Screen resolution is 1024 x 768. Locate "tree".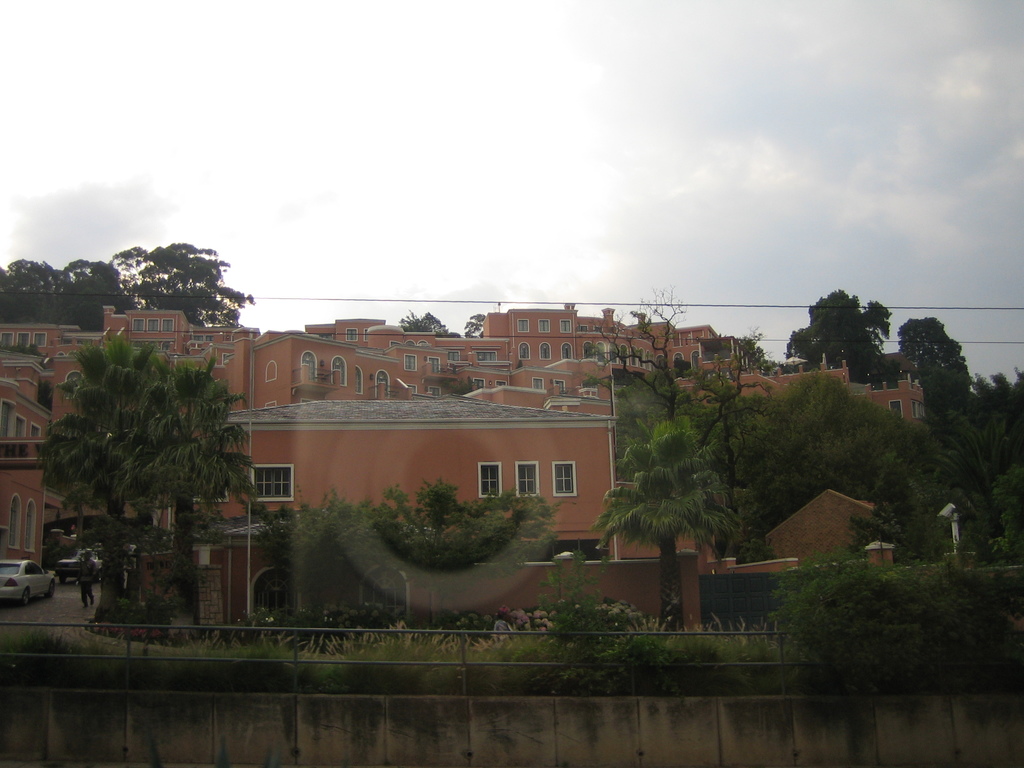
[x1=891, y1=308, x2=972, y2=397].
